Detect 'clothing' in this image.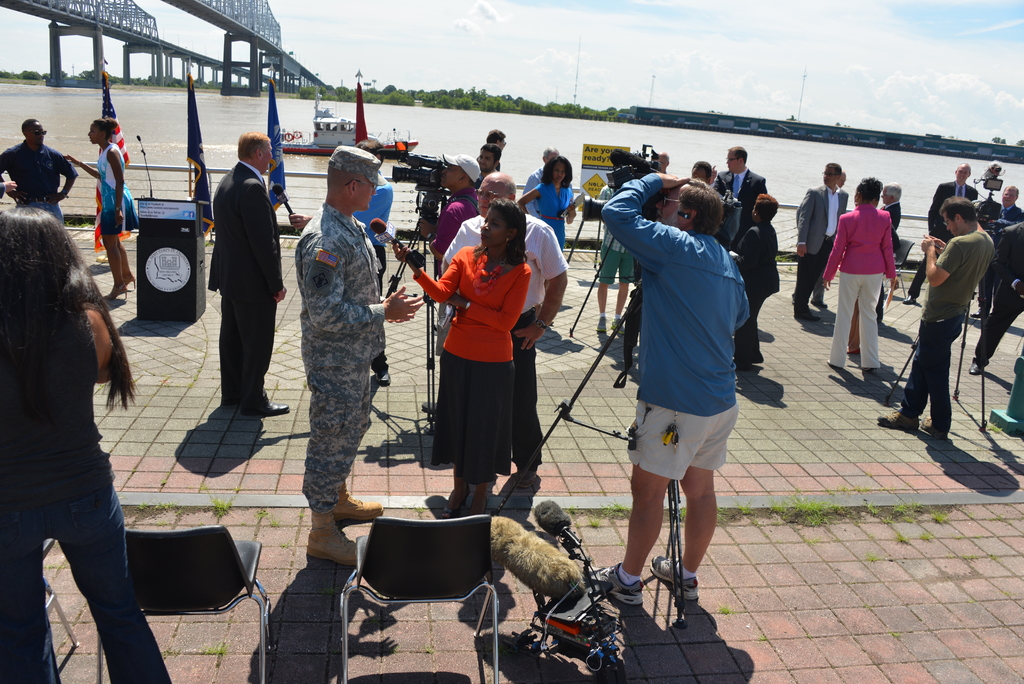
Detection: (291, 199, 386, 512).
